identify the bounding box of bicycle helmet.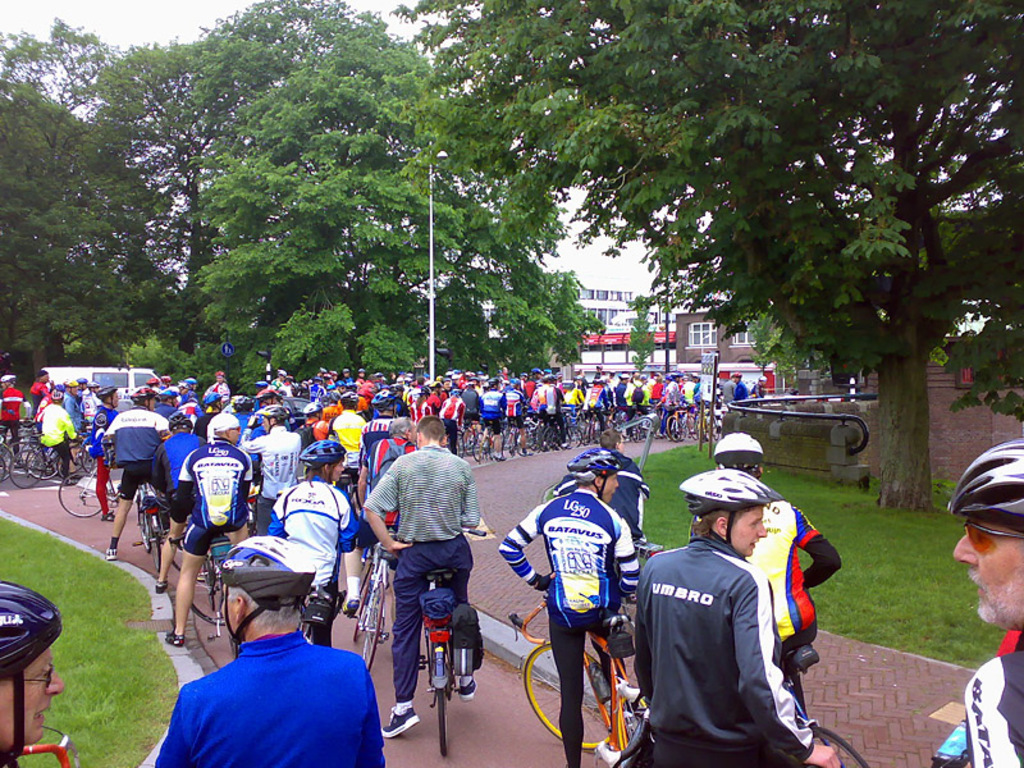
left=0, top=580, right=58, bottom=682.
